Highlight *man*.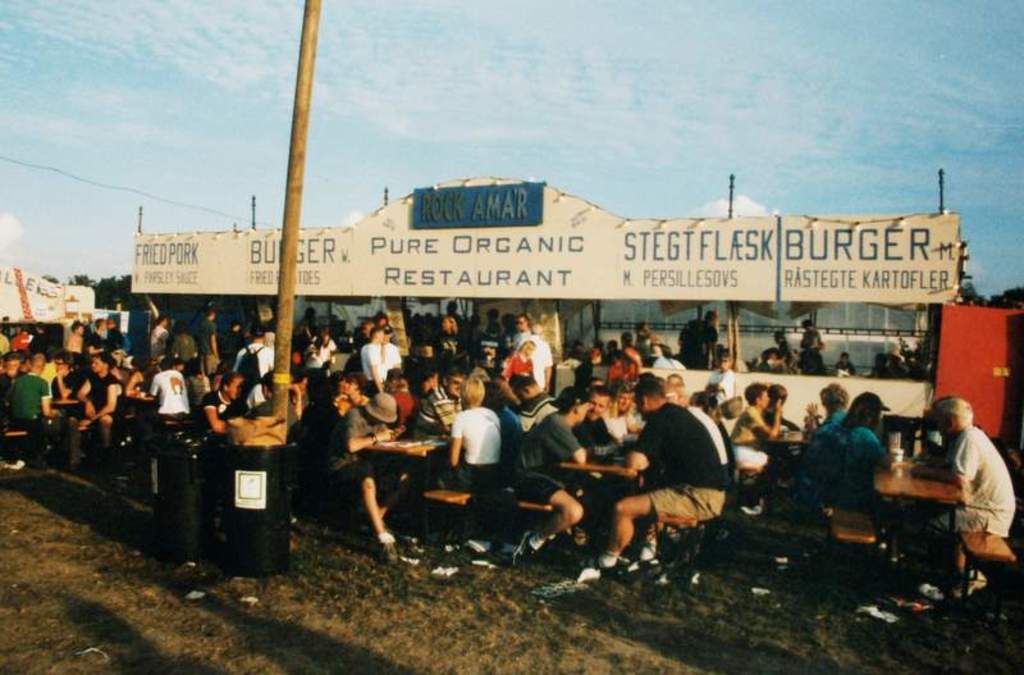
Highlighted region: detection(146, 356, 192, 419).
